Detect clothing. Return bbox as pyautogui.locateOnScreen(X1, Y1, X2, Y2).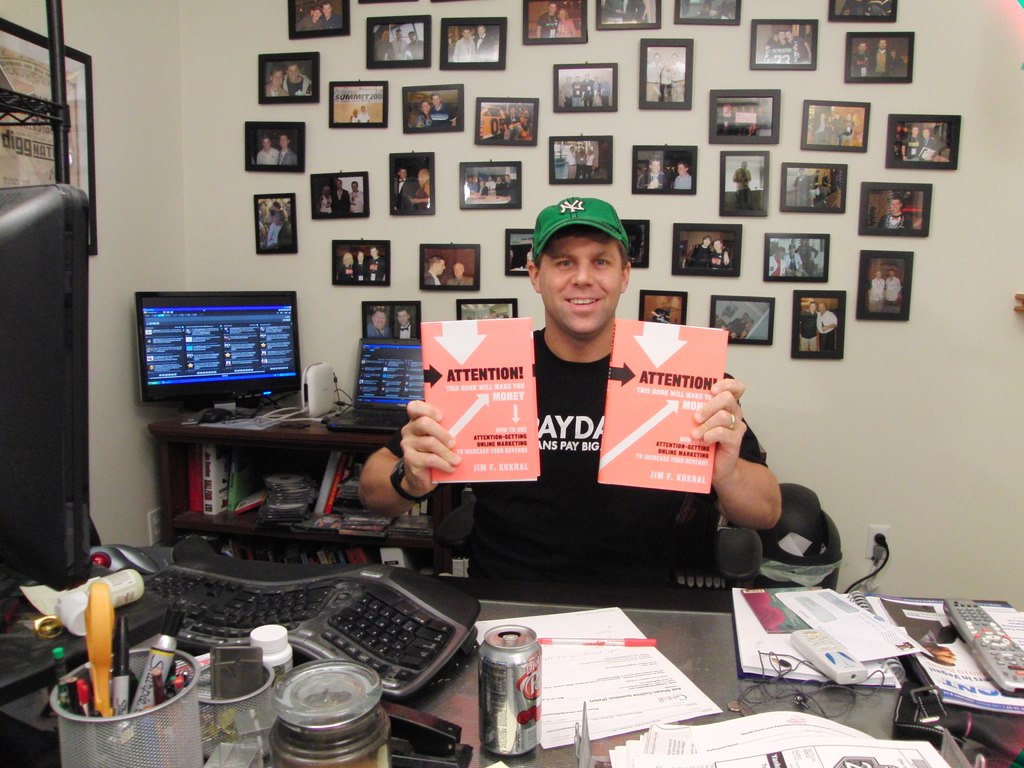
pyautogui.locateOnScreen(588, 154, 595, 177).
